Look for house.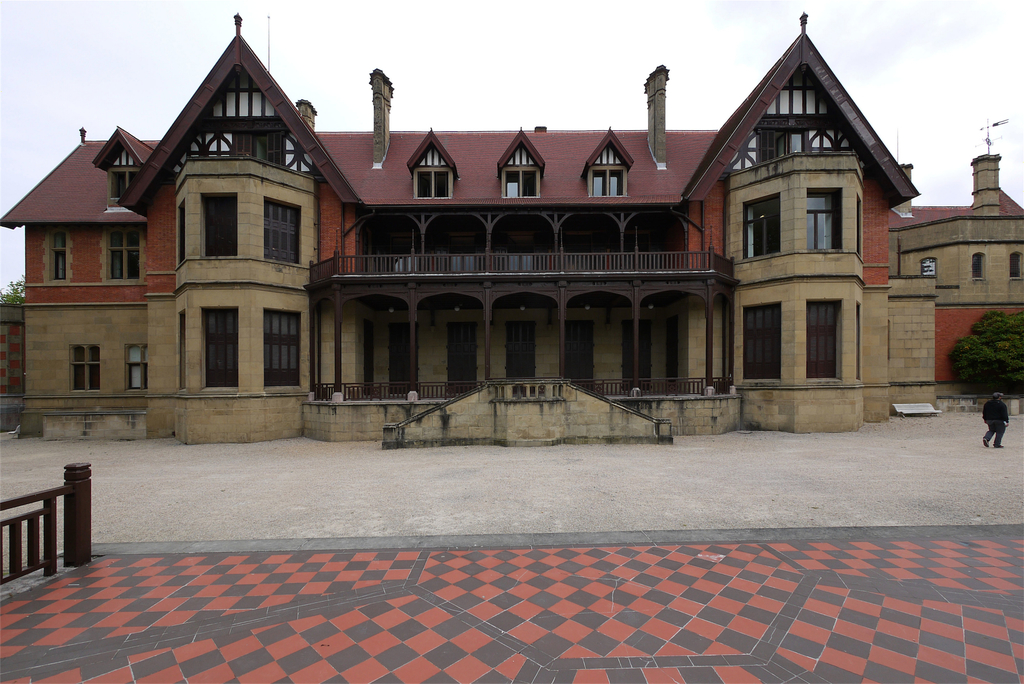
Found: [17,123,158,452].
